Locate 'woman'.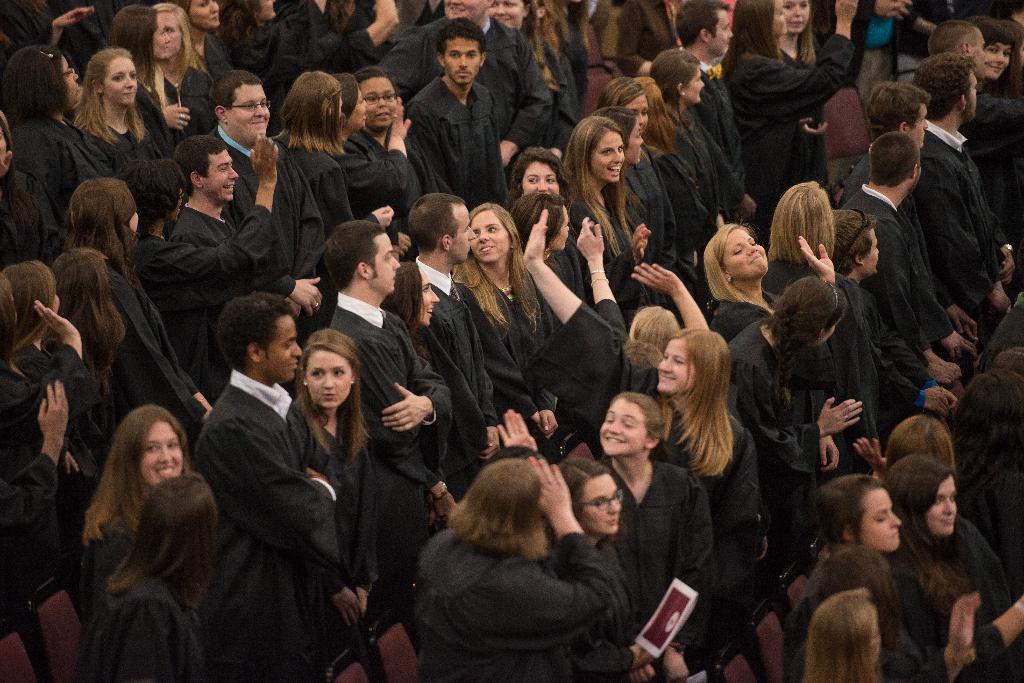
Bounding box: {"left": 512, "top": 147, "right": 564, "bottom": 190}.
